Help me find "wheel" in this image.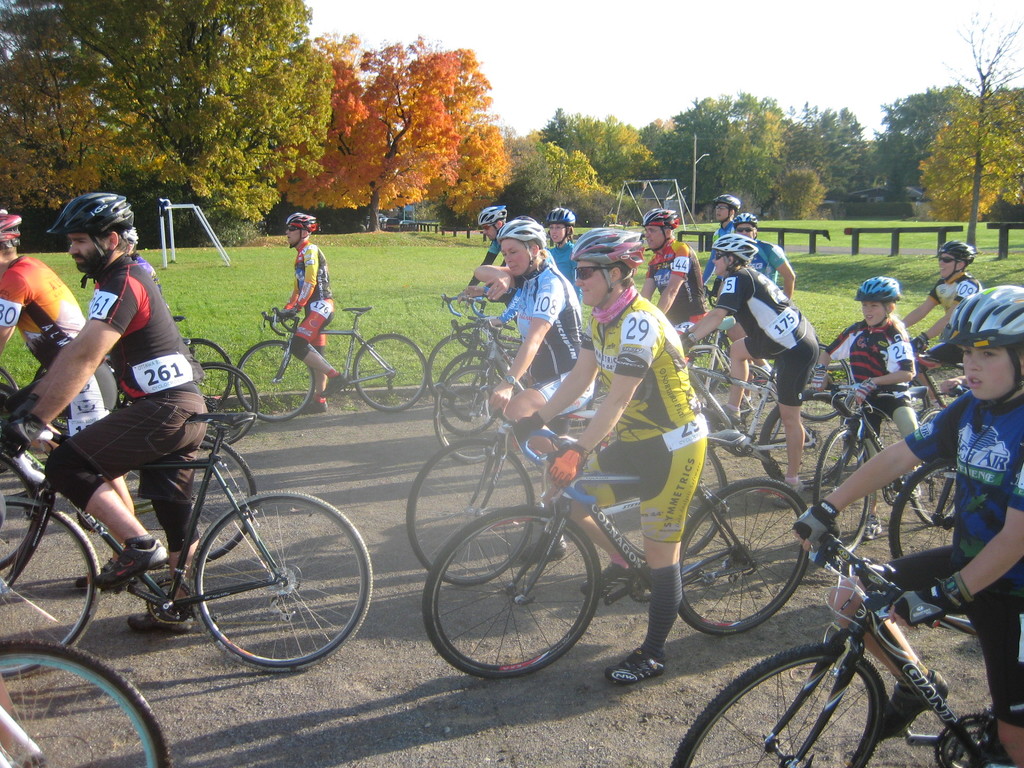
Found it: 888,458,972,620.
